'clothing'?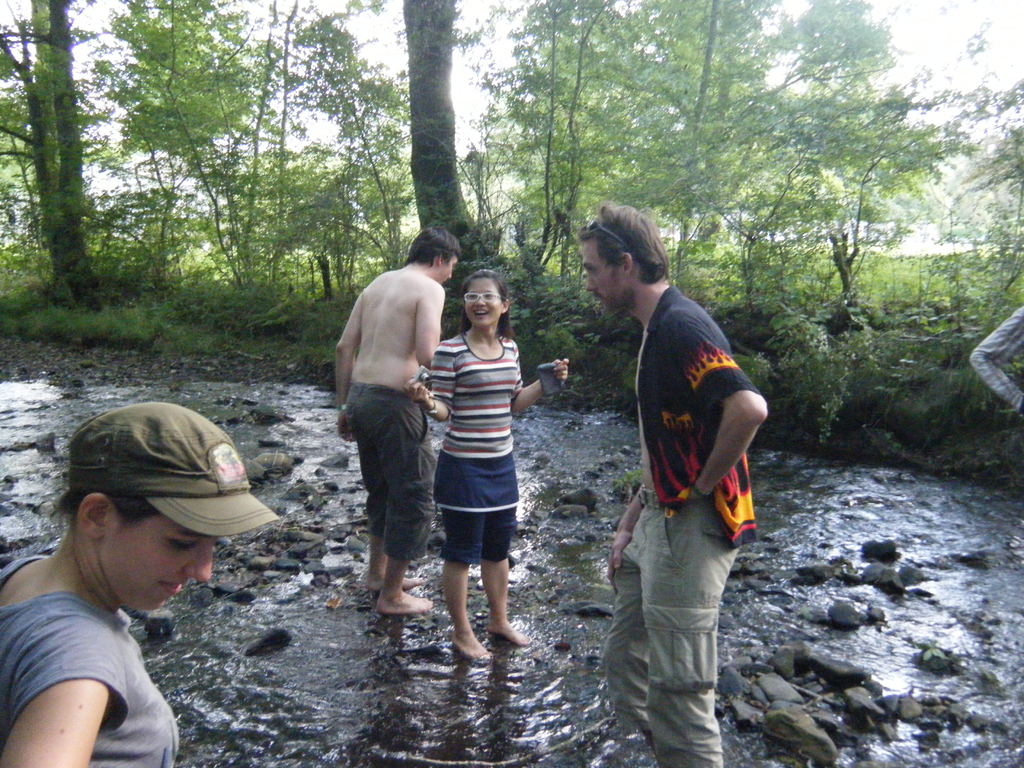
crop(582, 241, 762, 708)
